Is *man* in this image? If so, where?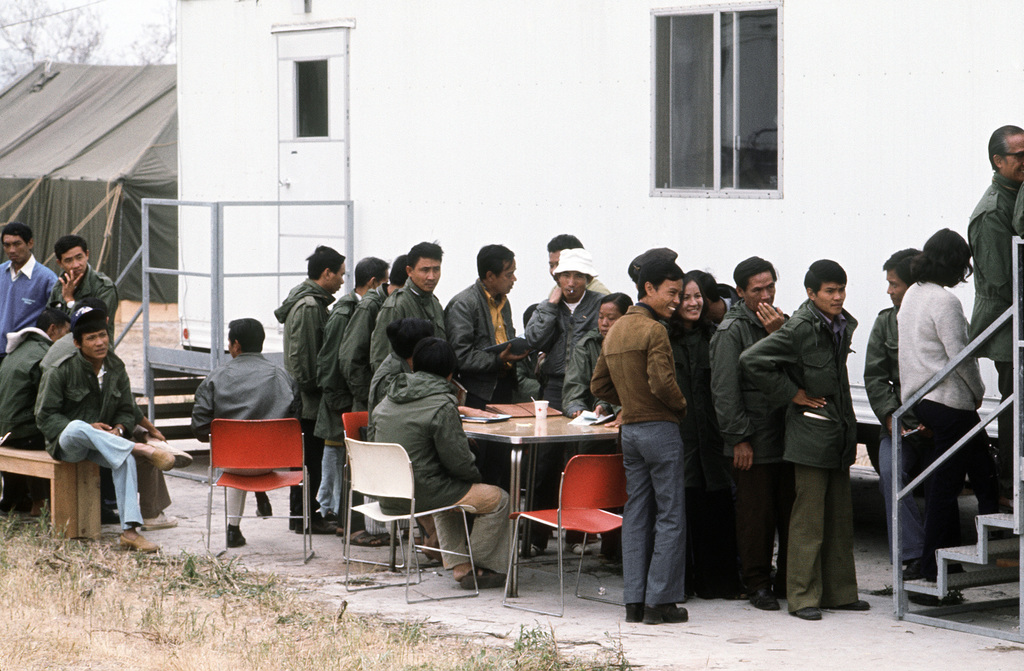
Yes, at x1=516 y1=247 x2=605 y2=419.
